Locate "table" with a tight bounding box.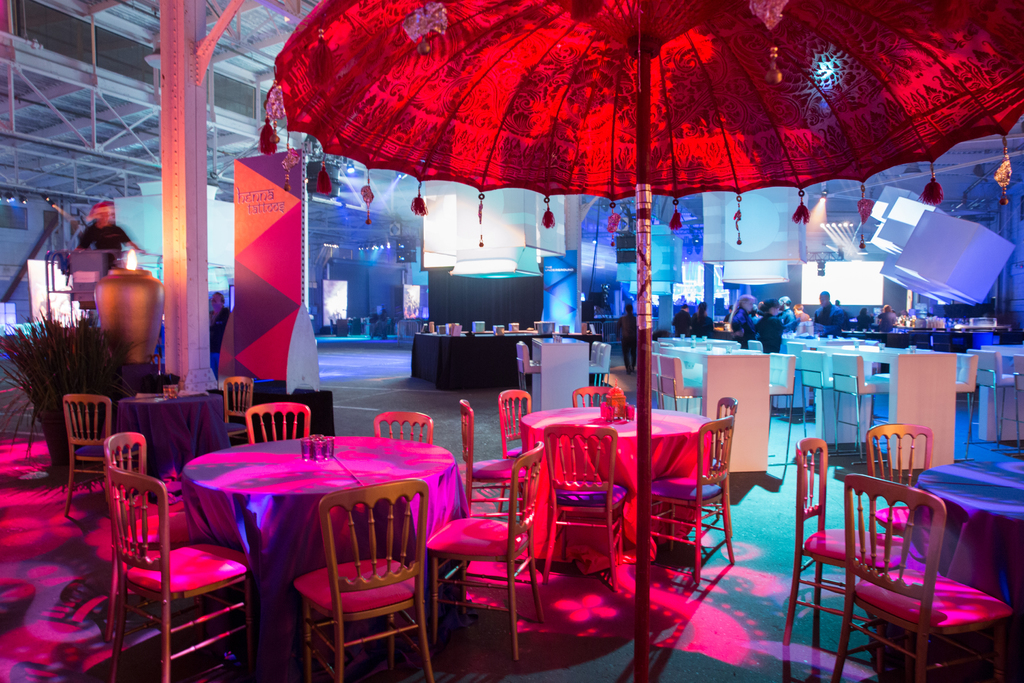
locate(155, 420, 459, 679).
